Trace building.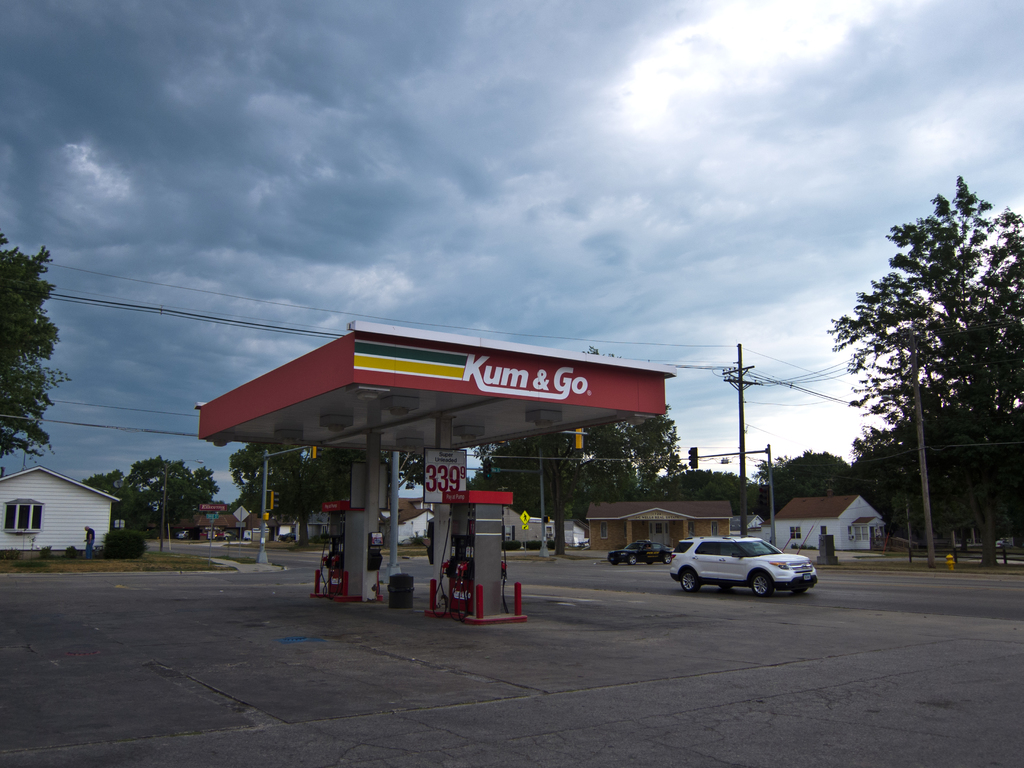
Traced to x1=777, y1=490, x2=884, y2=556.
